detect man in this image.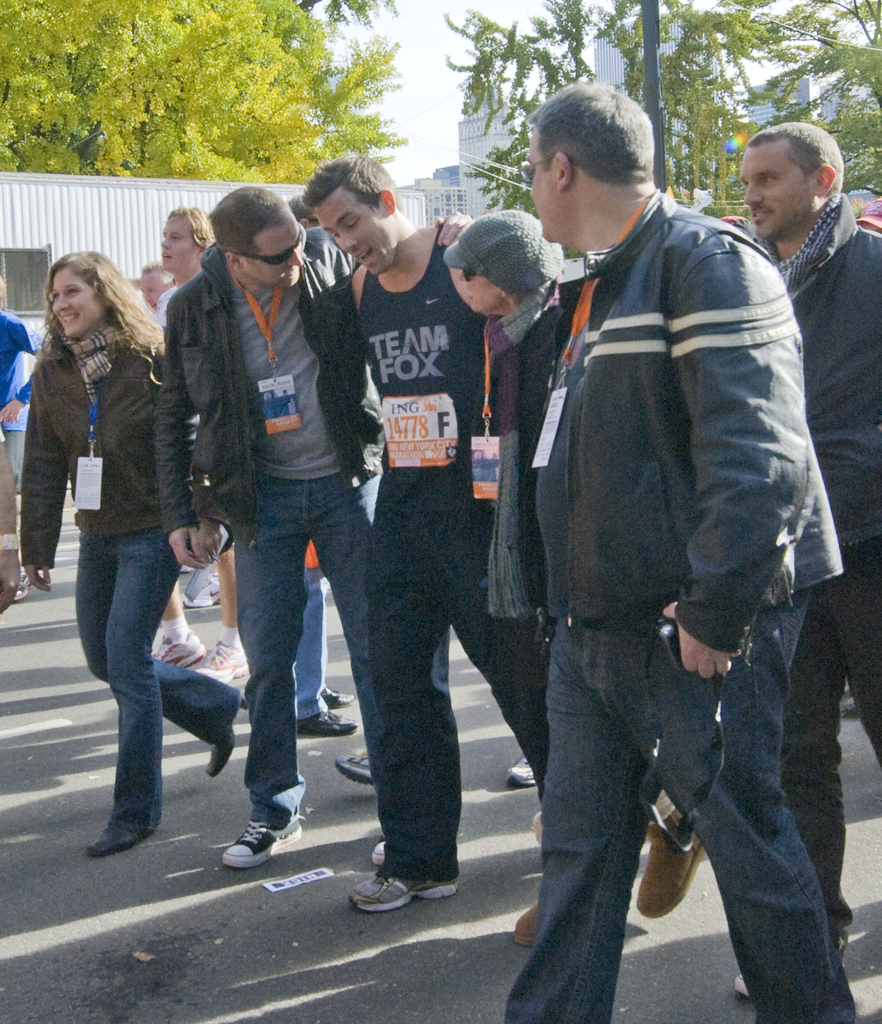
Detection: box=[439, 211, 712, 949].
